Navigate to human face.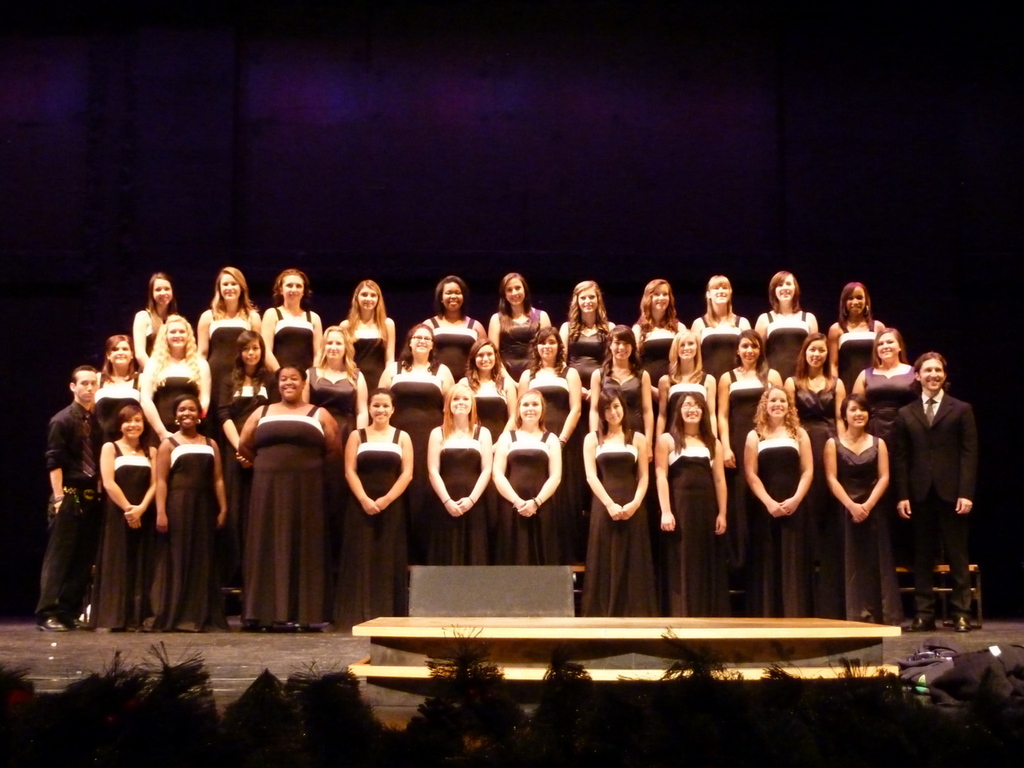
Navigation target: bbox=(444, 279, 464, 311).
